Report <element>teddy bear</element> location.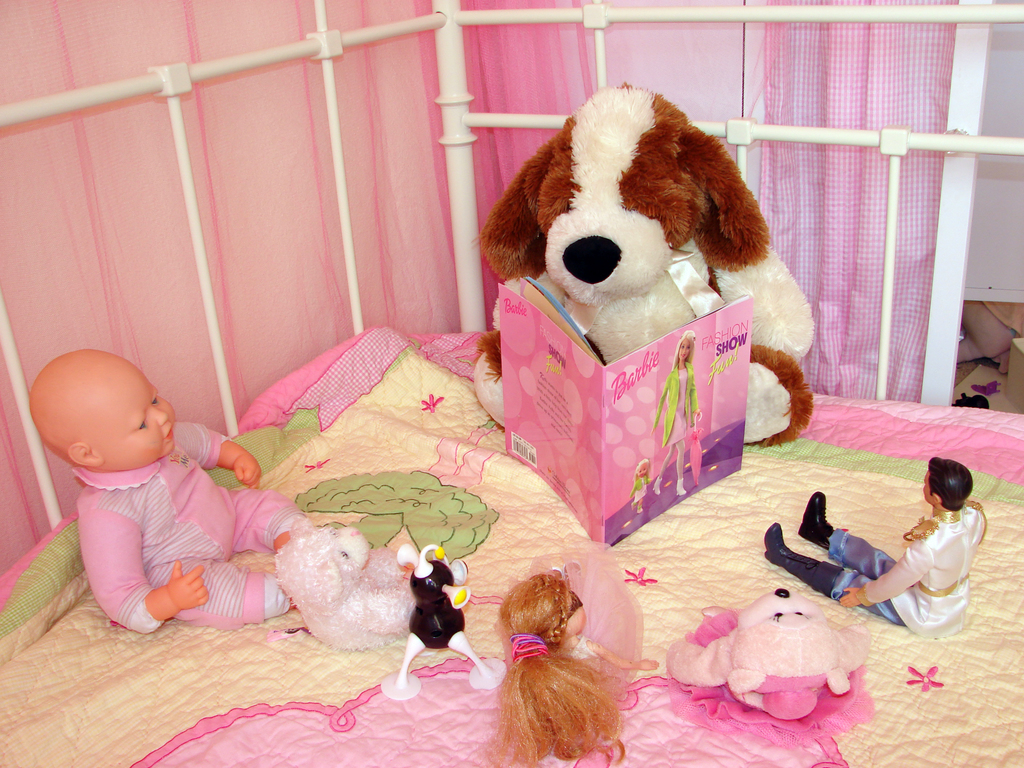
Report: pyautogui.locateOnScreen(273, 516, 418, 653).
